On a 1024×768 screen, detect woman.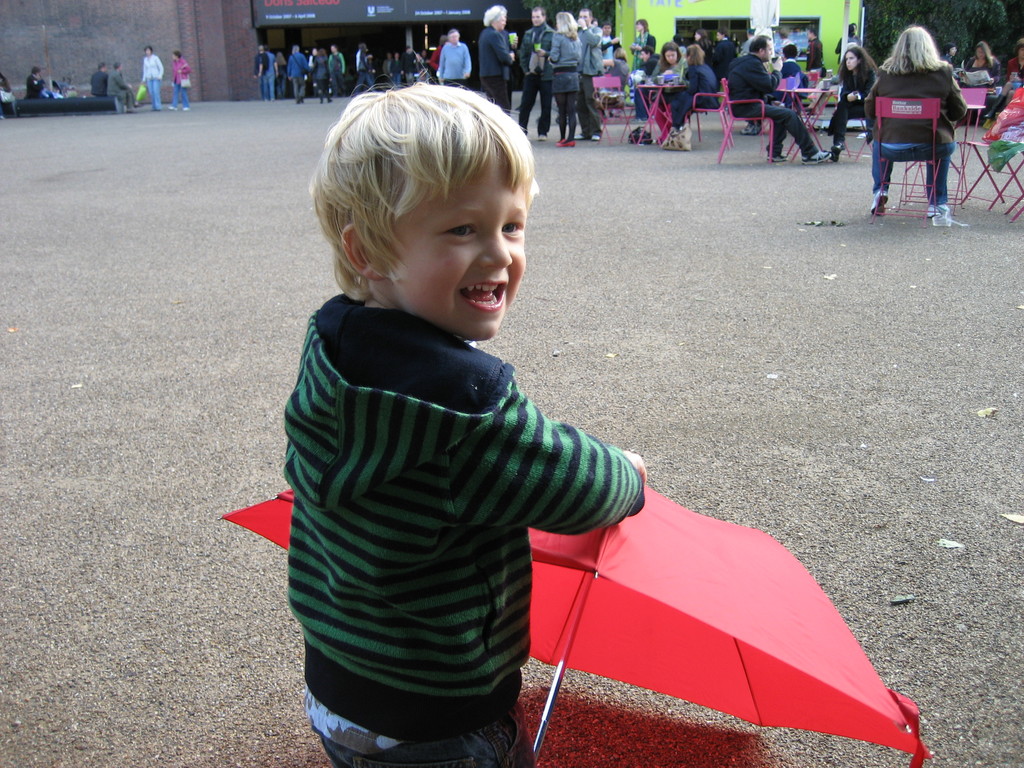
locate(865, 36, 975, 222).
